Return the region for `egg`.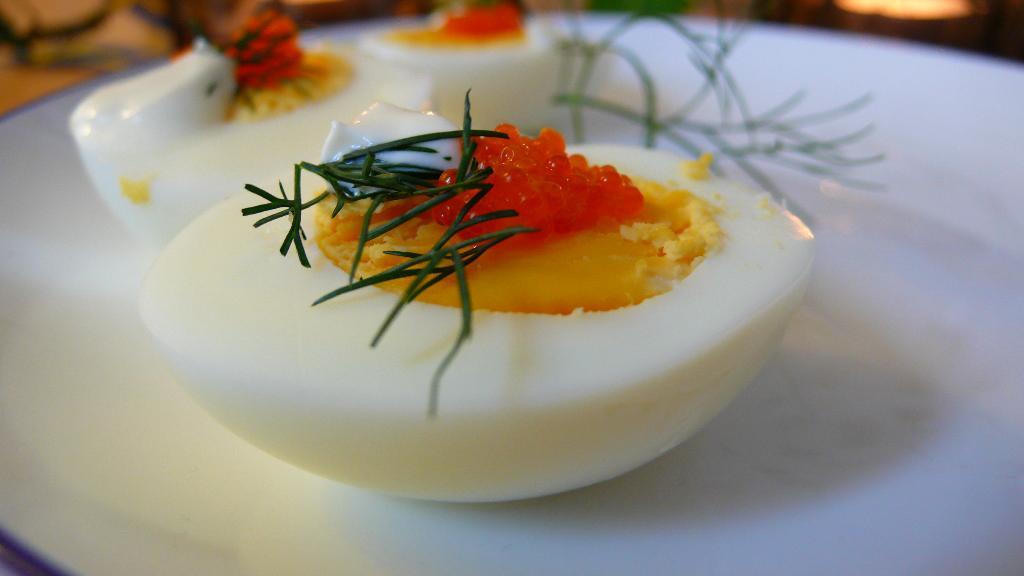
box=[70, 37, 442, 256].
